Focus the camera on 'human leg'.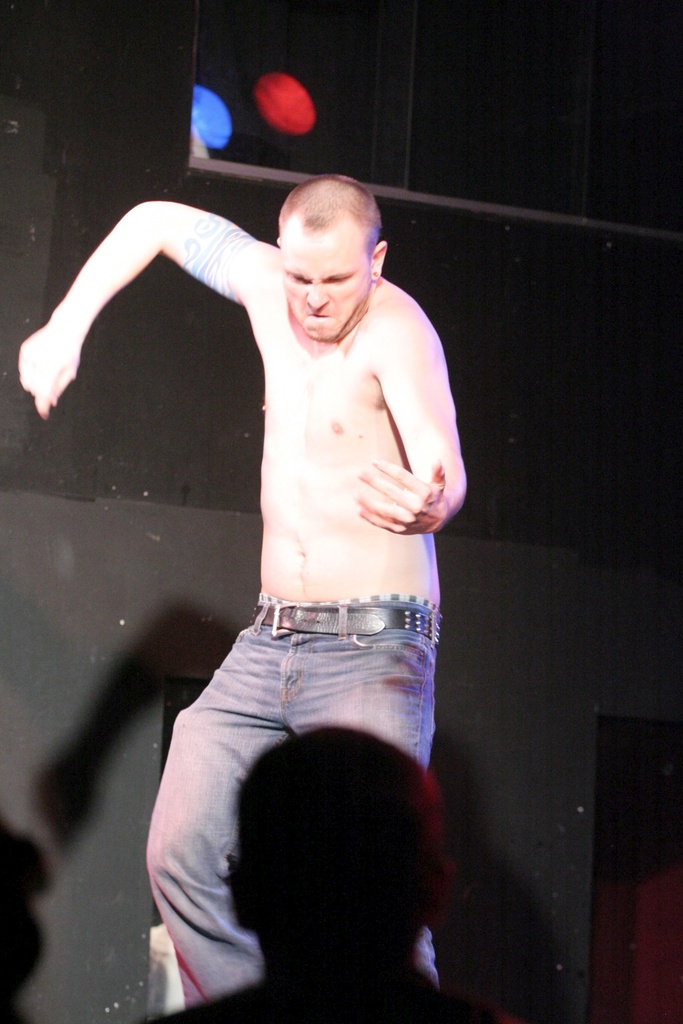
Focus region: rect(148, 595, 297, 1012).
